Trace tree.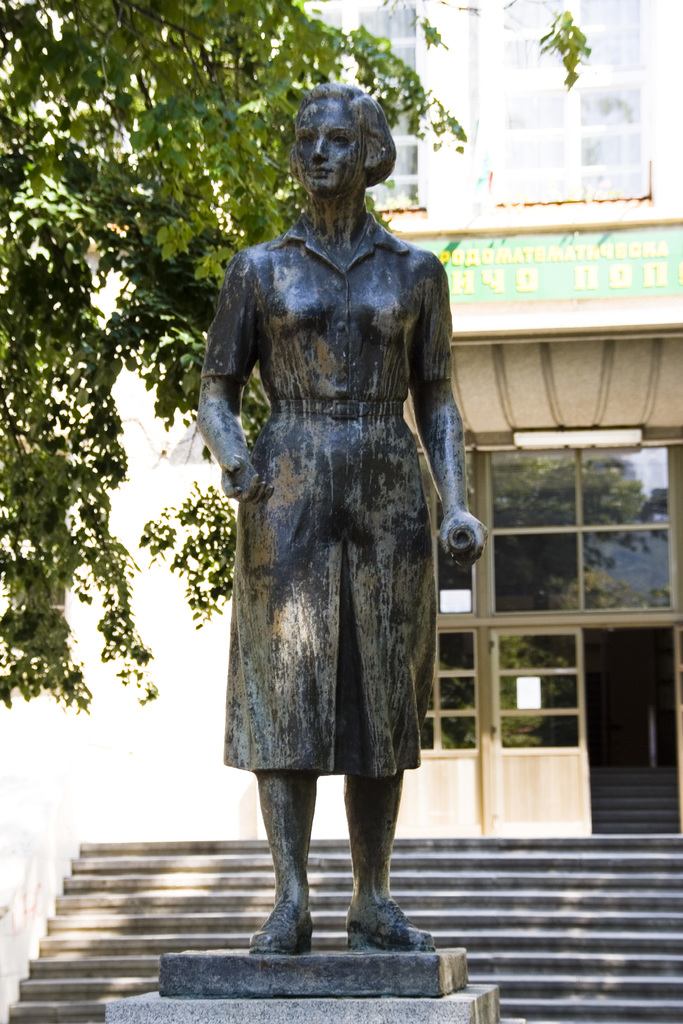
Traced to bbox(0, 0, 589, 714).
